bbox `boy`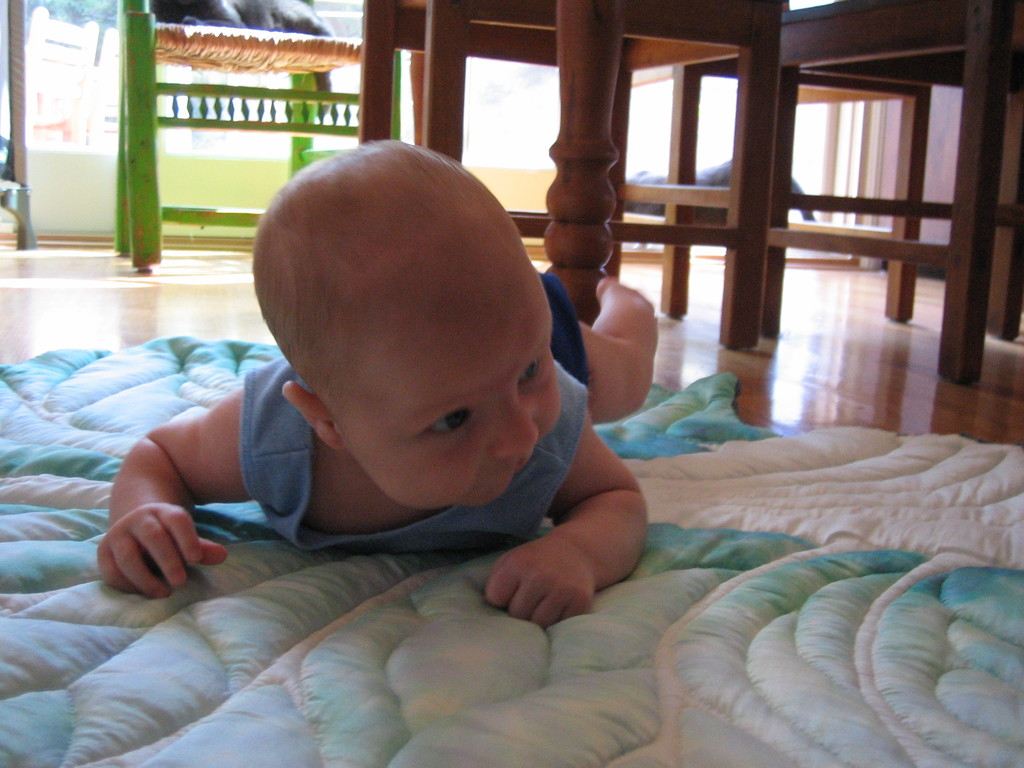
crop(114, 132, 664, 641)
